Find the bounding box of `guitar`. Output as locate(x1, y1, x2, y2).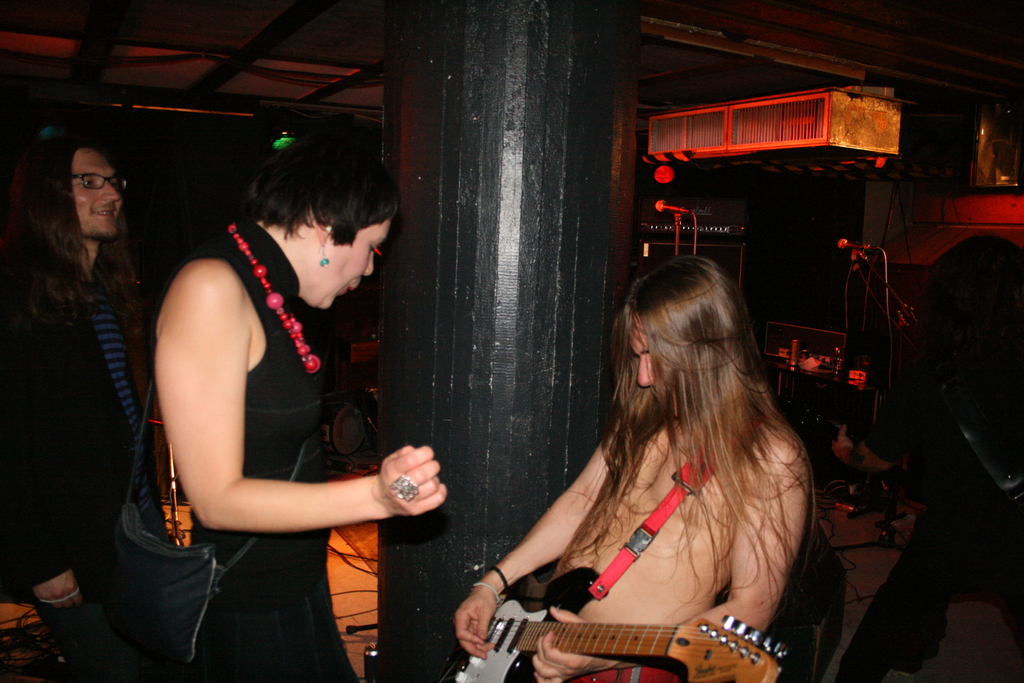
locate(416, 589, 788, 682).
